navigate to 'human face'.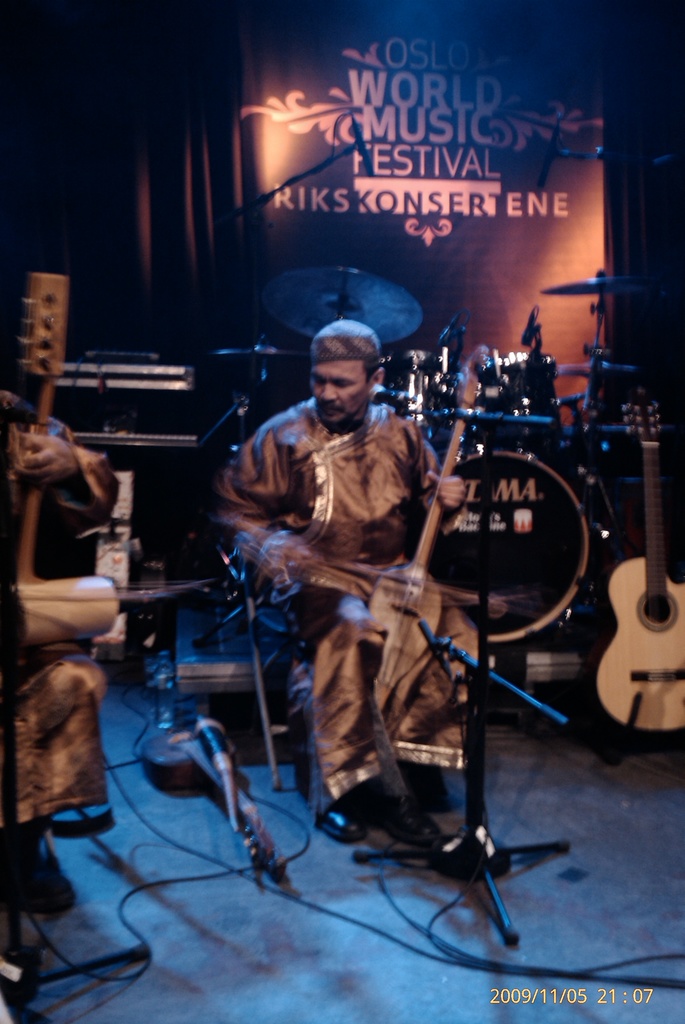
Navigation target: locate(312, 357, 368, 428).
